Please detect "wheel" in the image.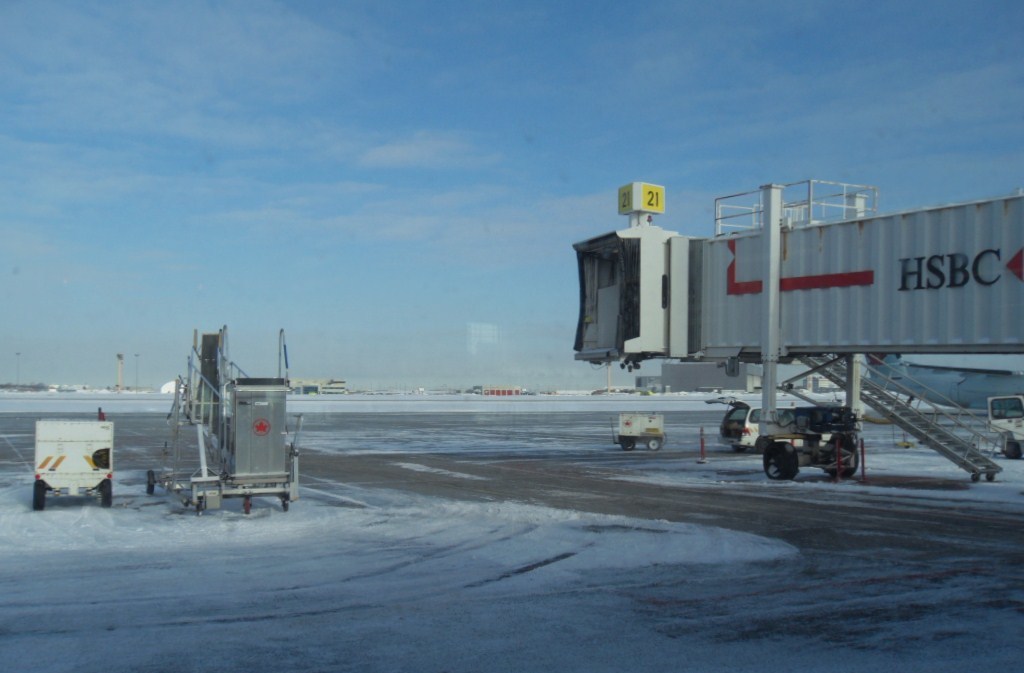
bbox=(285, 500, 287, 506).
